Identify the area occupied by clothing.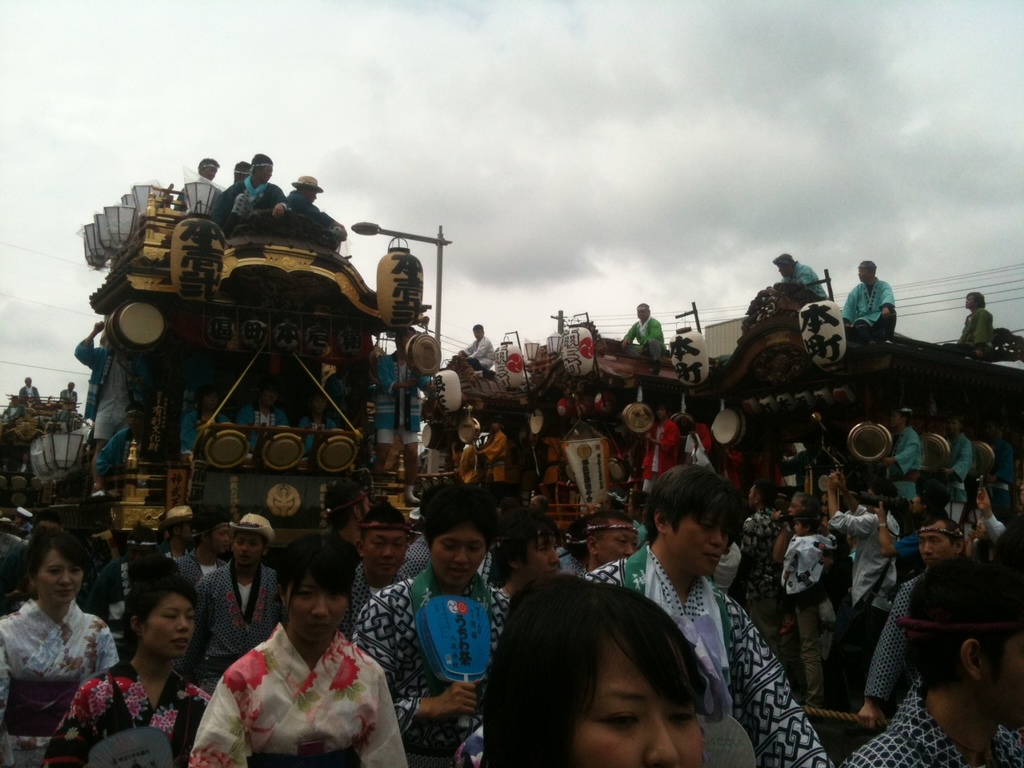
Area: bbox=[240, 402, 290, 450].
